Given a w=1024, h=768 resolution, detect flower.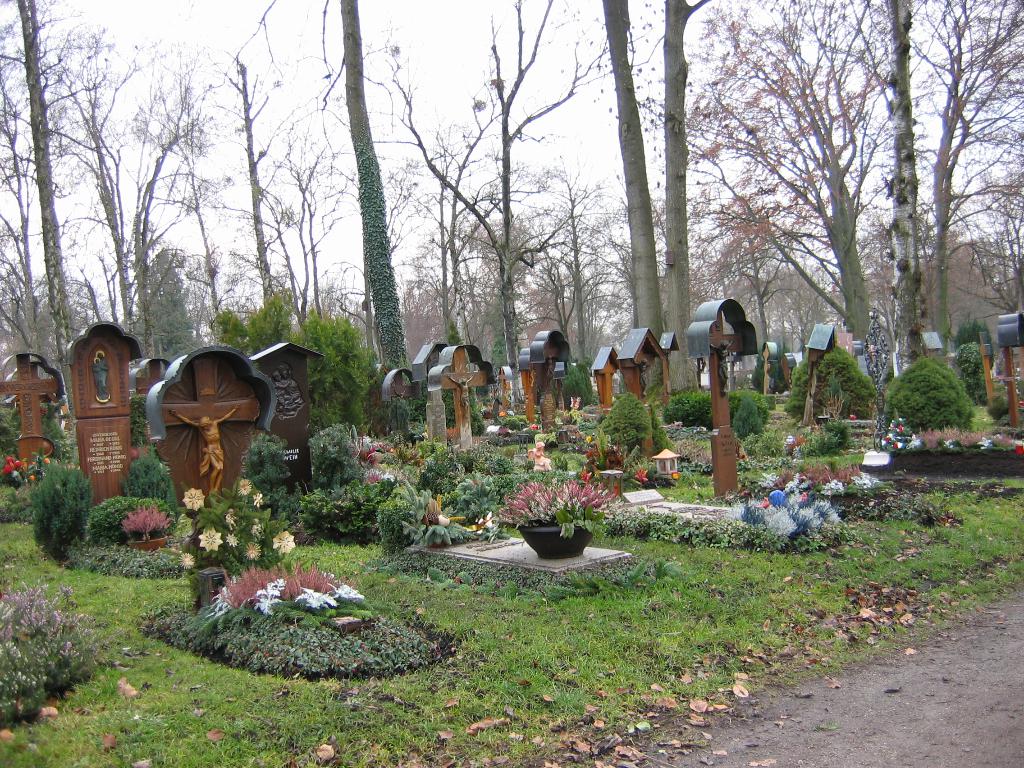
l=1, t=457, r=25, b=471.
